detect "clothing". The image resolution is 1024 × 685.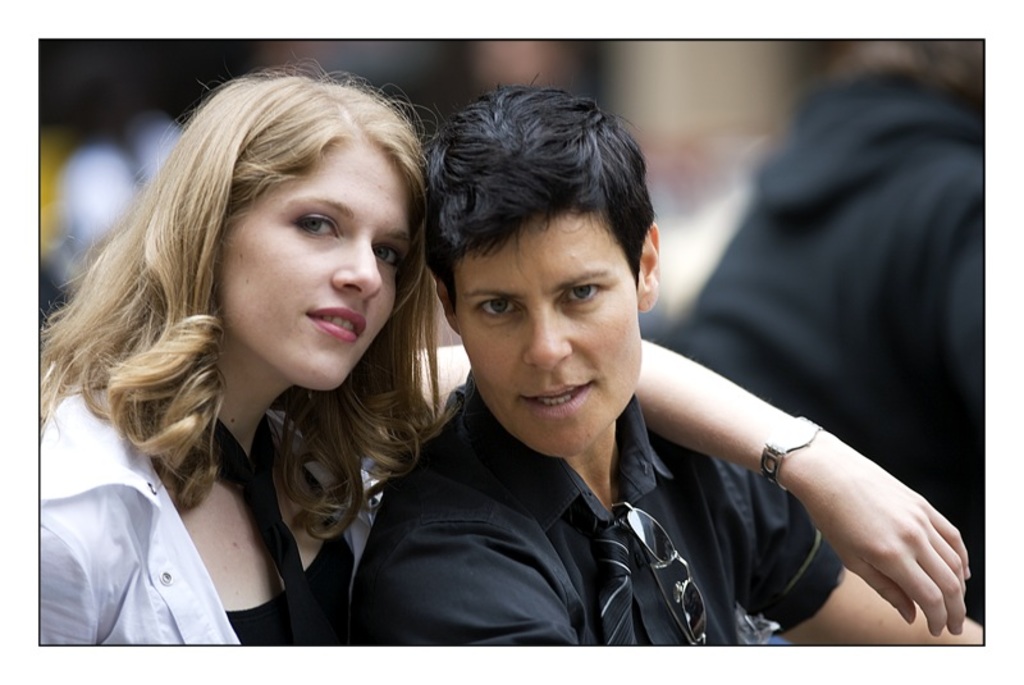
bbox(343, 424, 895, 653).
